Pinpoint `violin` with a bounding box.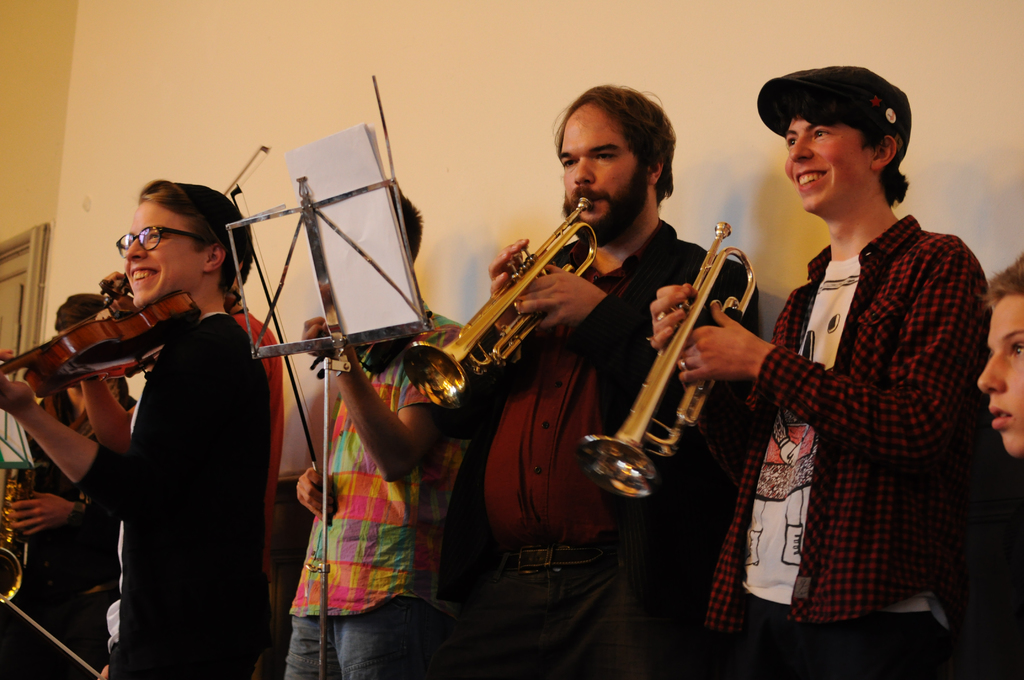
231 182 433 529.
